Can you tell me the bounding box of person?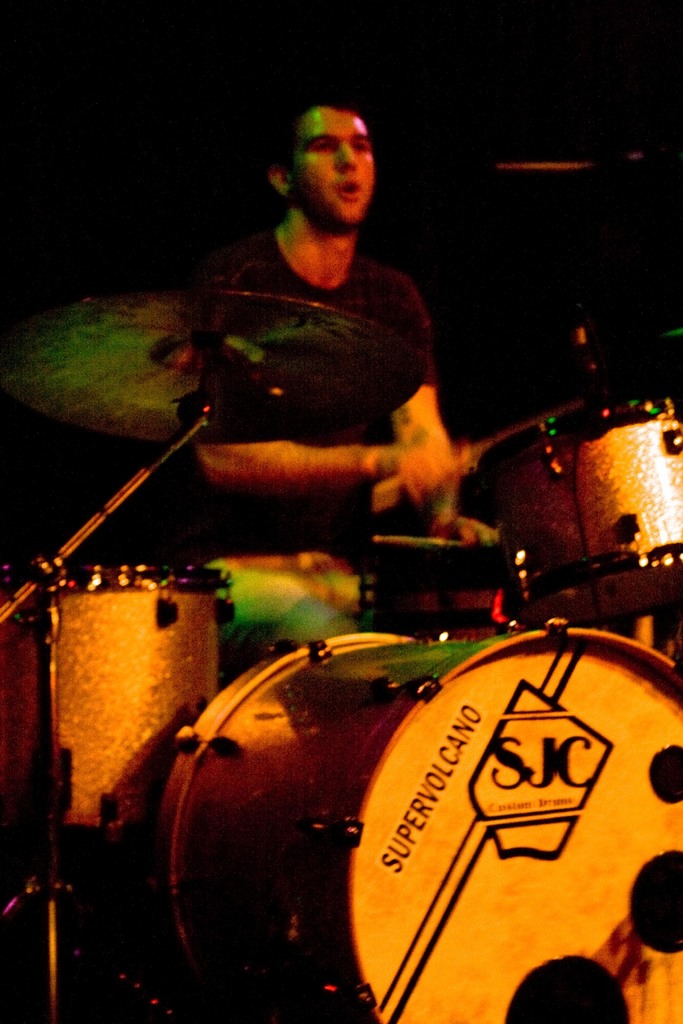
detection(171, 101, 458, 664).
